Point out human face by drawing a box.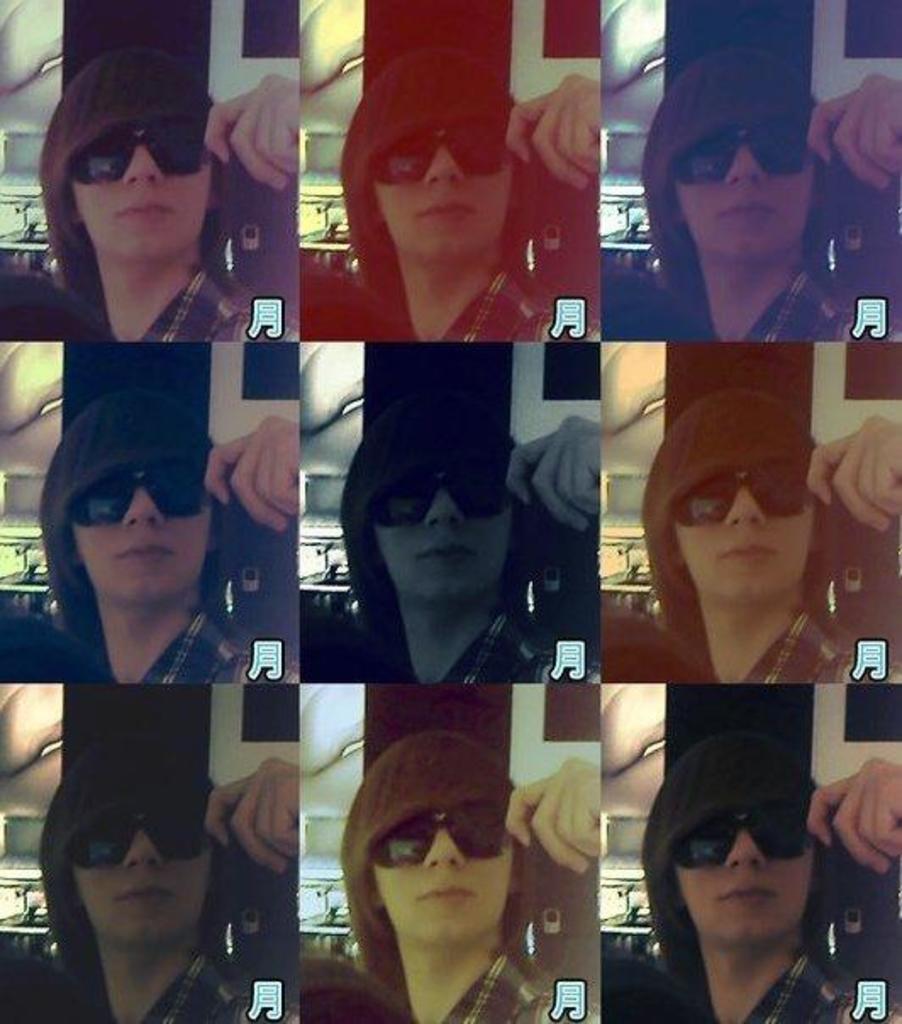
crop(375, 475, 512, 607).
